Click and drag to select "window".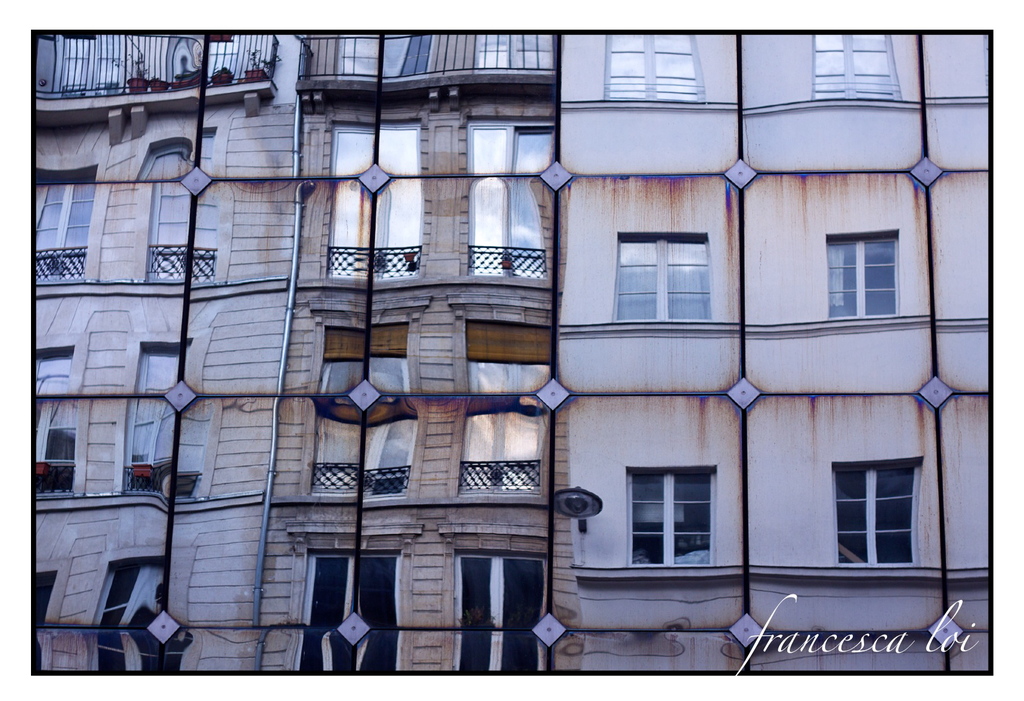
Selection: [left=449, top=360, right=556, bottom=498].
